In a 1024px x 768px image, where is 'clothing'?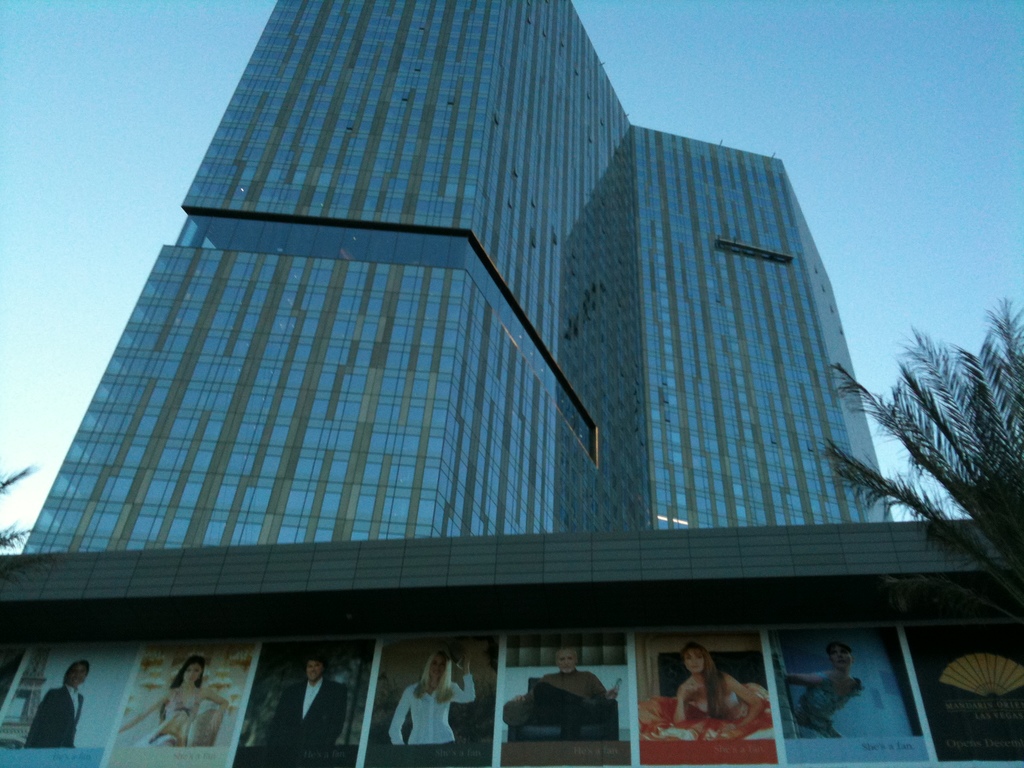
l=796, t=670, r=865, b=721.
